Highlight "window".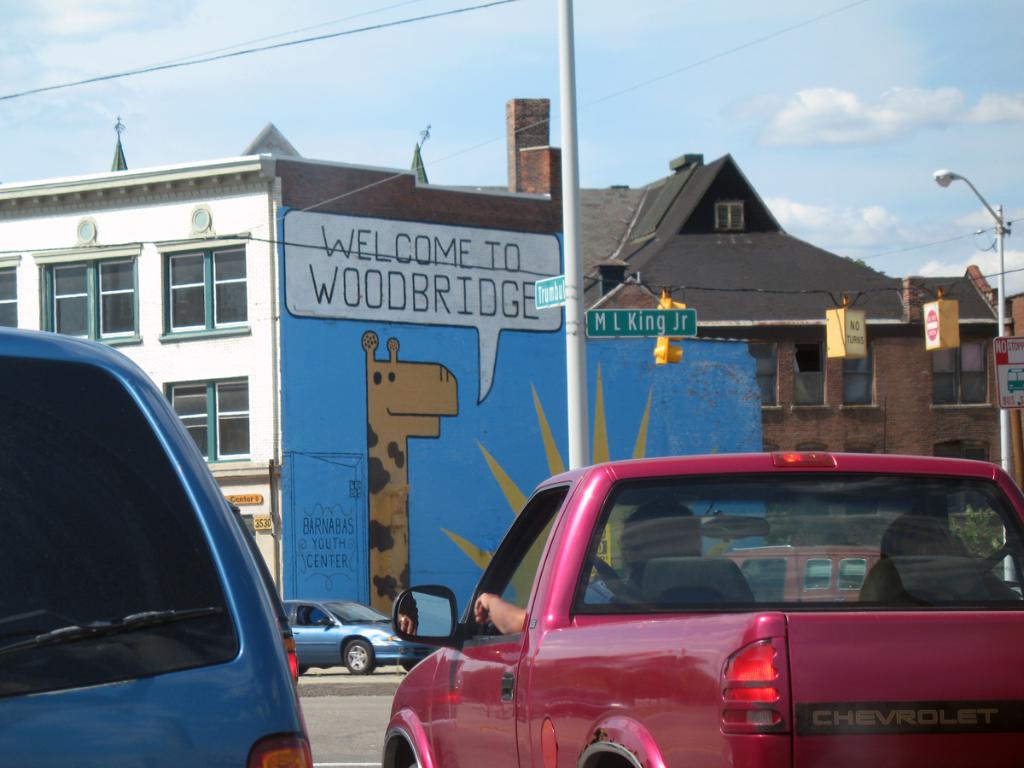
Highlighted region: pyautogui.locateOnScreen(934, 344, 988, 399).
